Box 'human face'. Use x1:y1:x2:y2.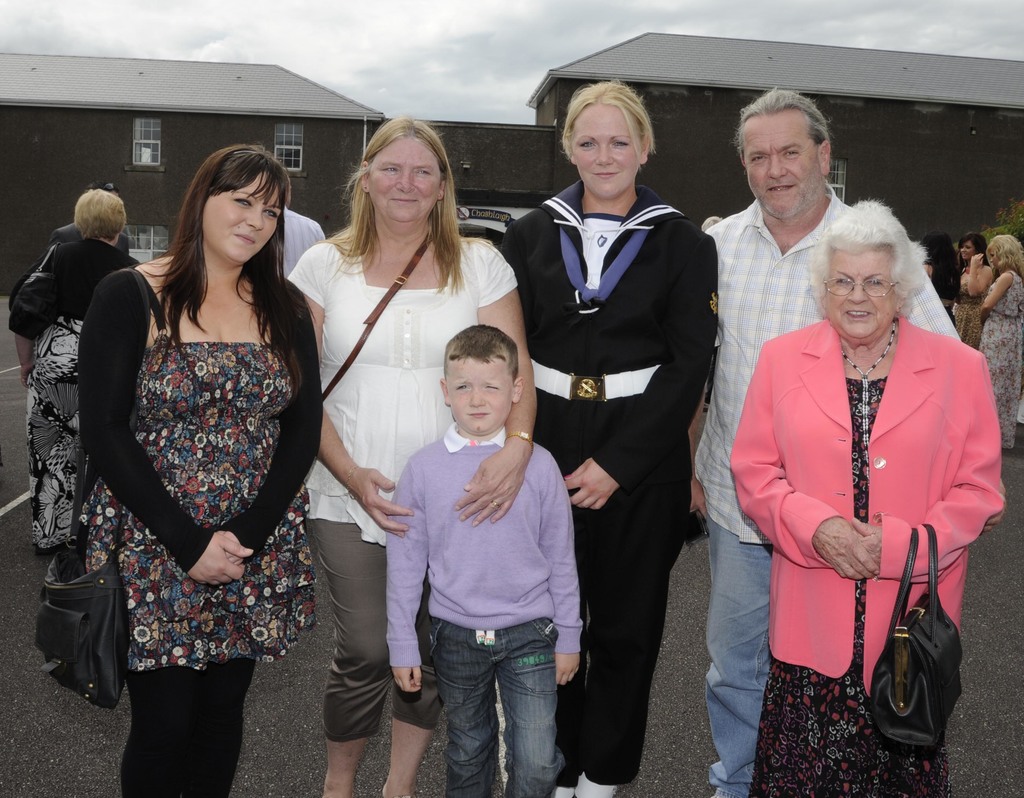
574:100:643:203.
